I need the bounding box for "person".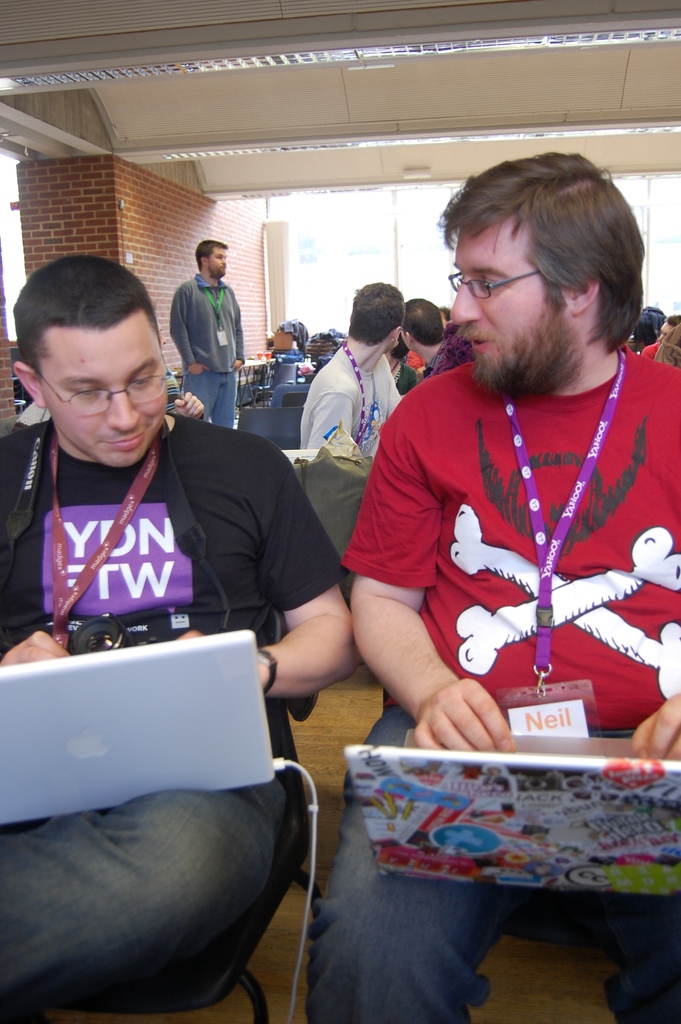
Here it is: box(404, 309, 460, 376).
